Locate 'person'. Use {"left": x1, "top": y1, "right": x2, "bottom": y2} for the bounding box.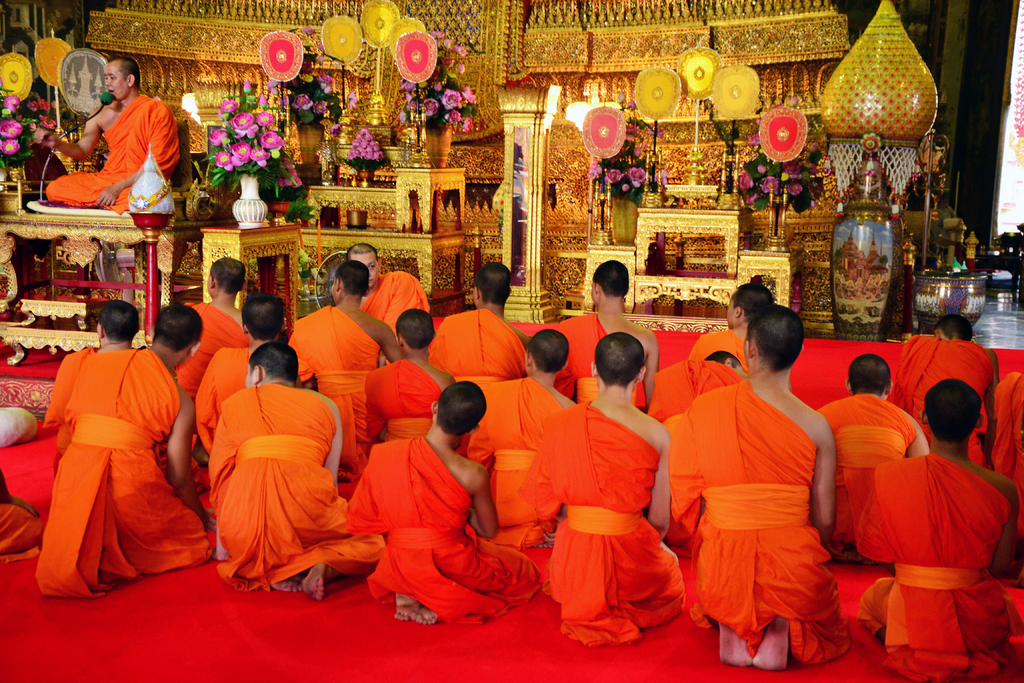
{"left": 689, "top": 282, "right": 772, "bottom": 371}.
